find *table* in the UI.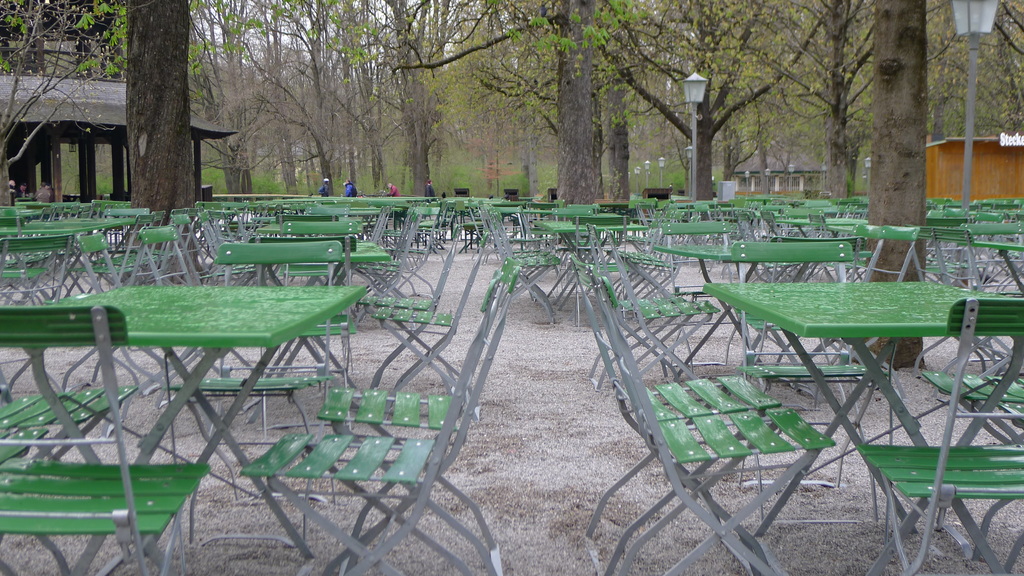
UI element at (left=694, top=257, right=1023, bottom=553).
